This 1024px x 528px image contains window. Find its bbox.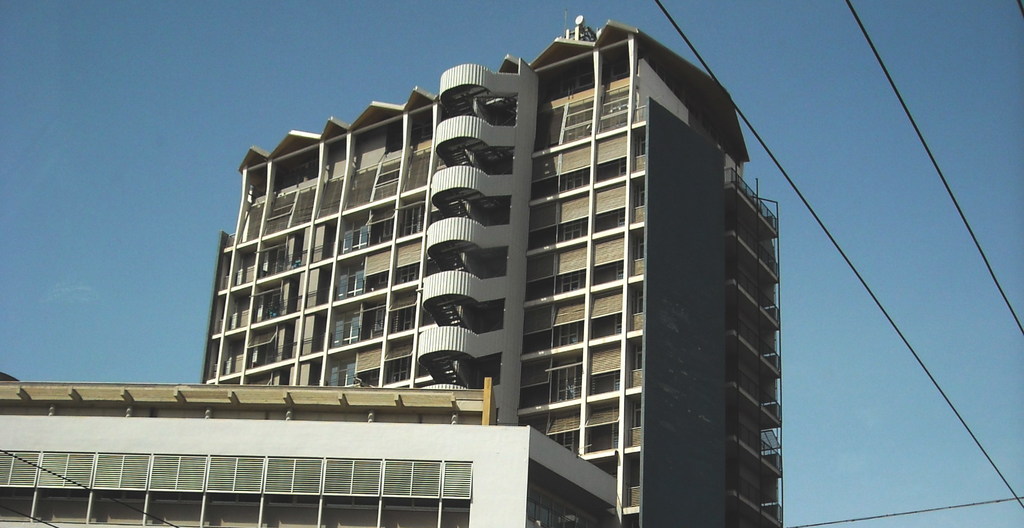
563/219/580/243.
